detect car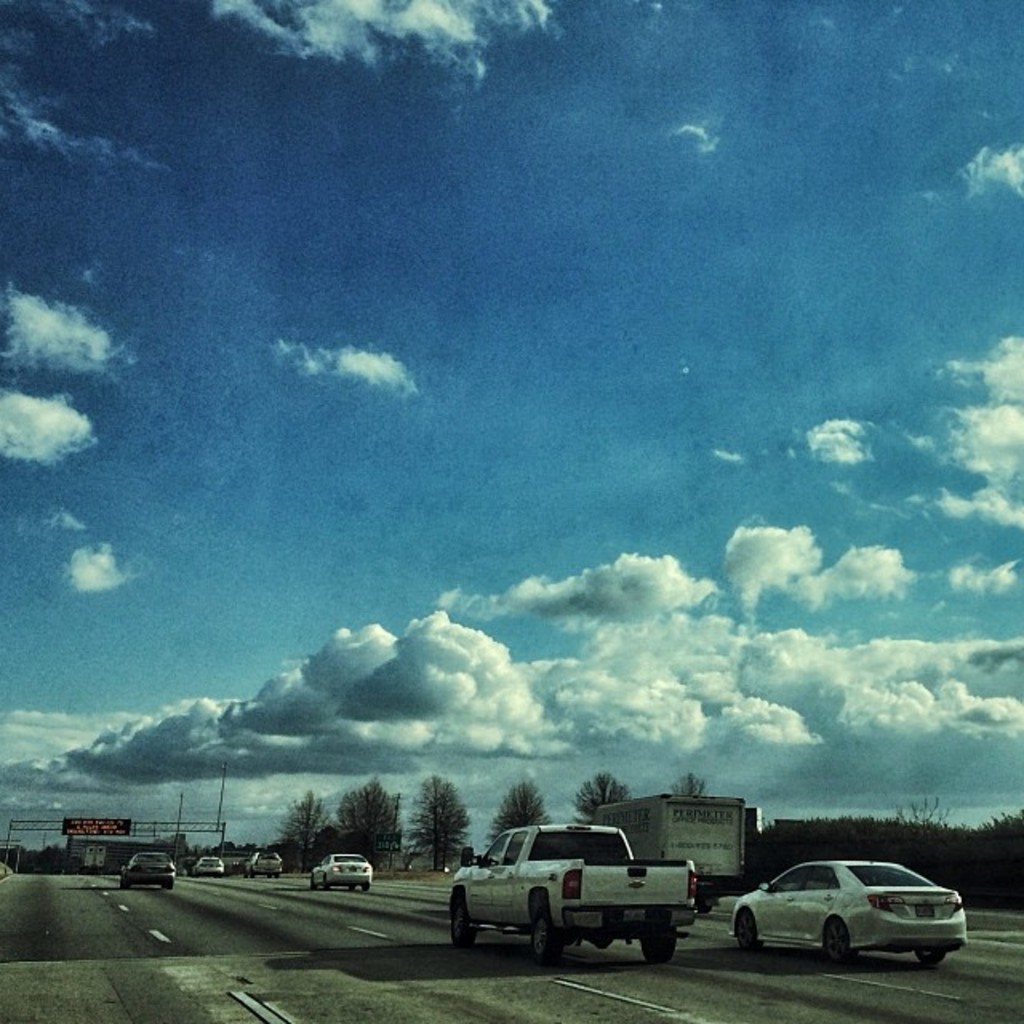
l=307, t=851, r=374, b=885
